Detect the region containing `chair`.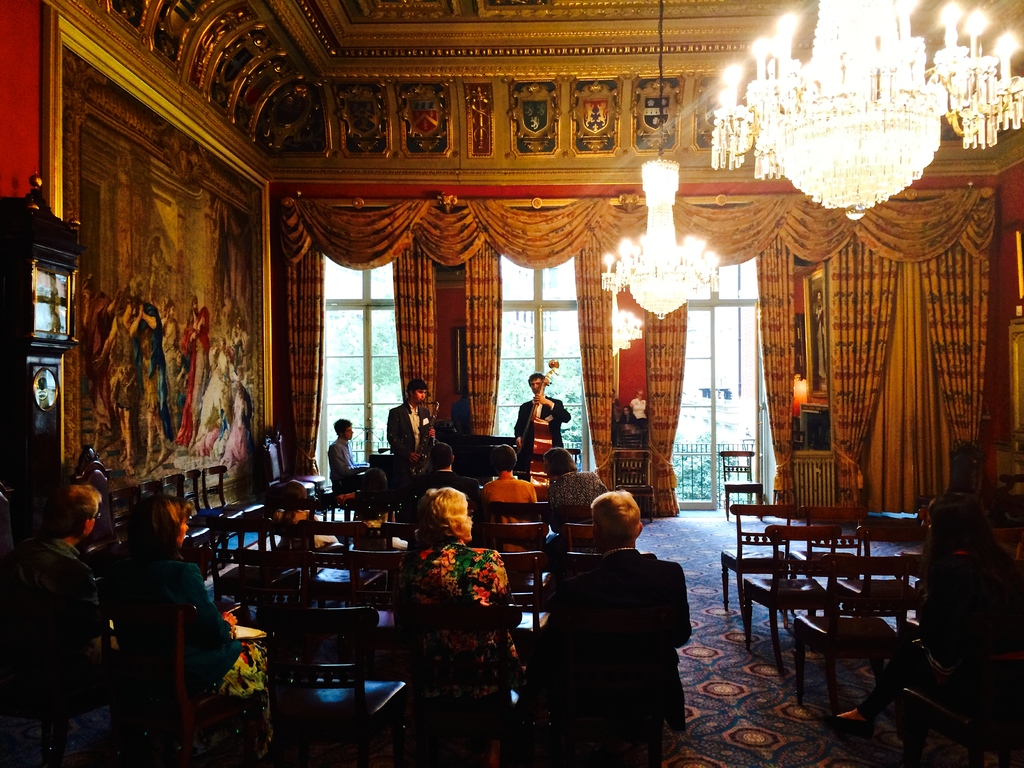
794,553,902,709.
